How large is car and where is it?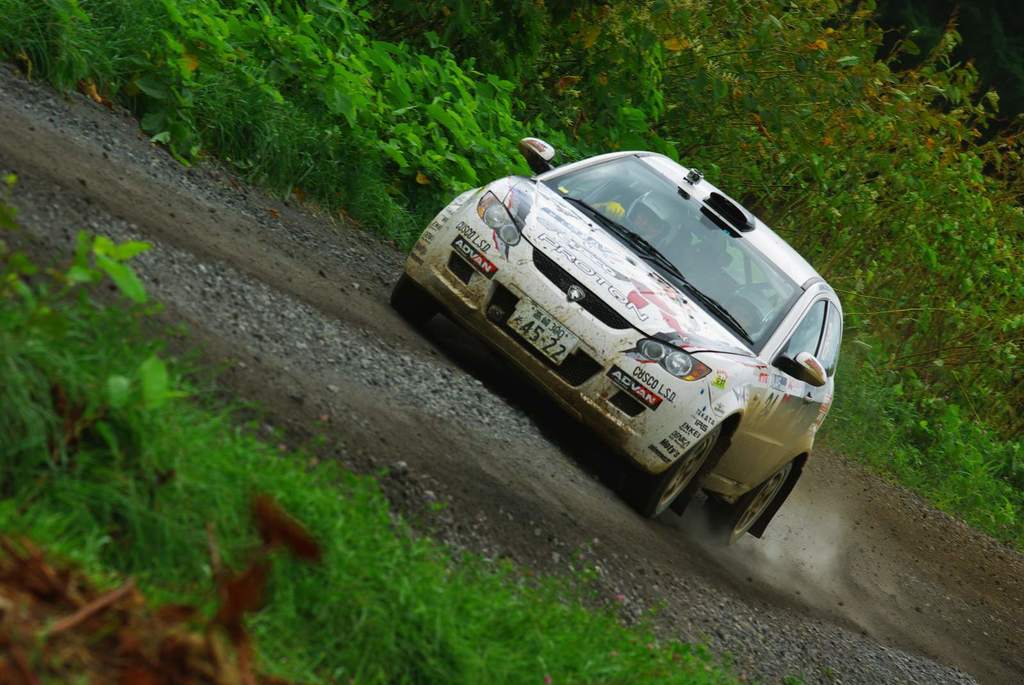
Bounding box: (408,127,845,542).
